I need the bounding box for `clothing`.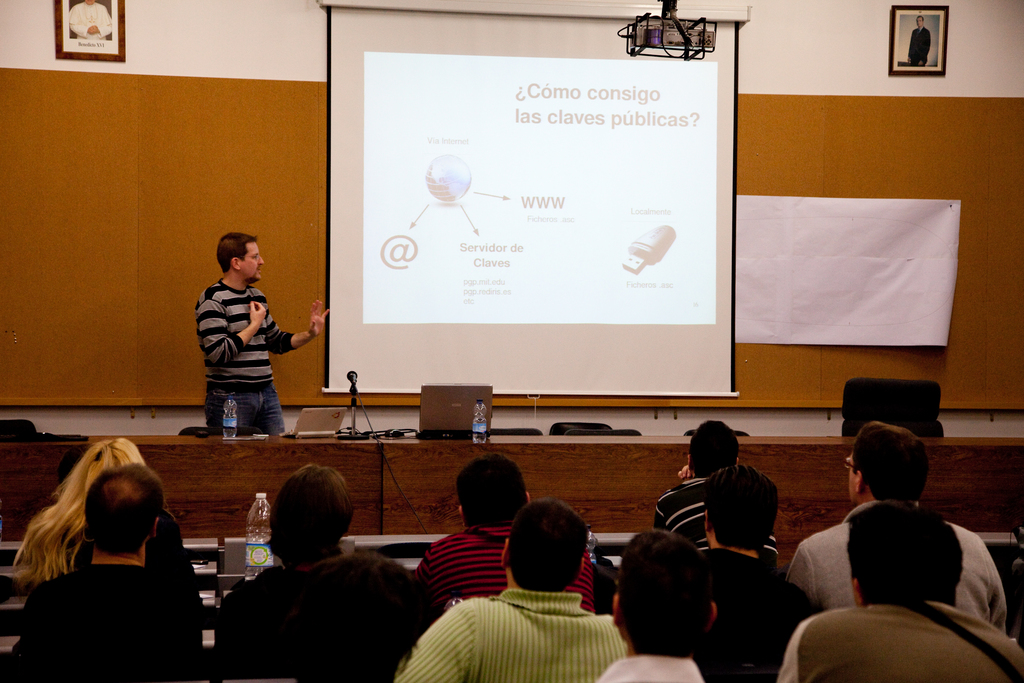
Here it is: {"left": 652, "top": 475, "right": 778, "bottom": 572}.
